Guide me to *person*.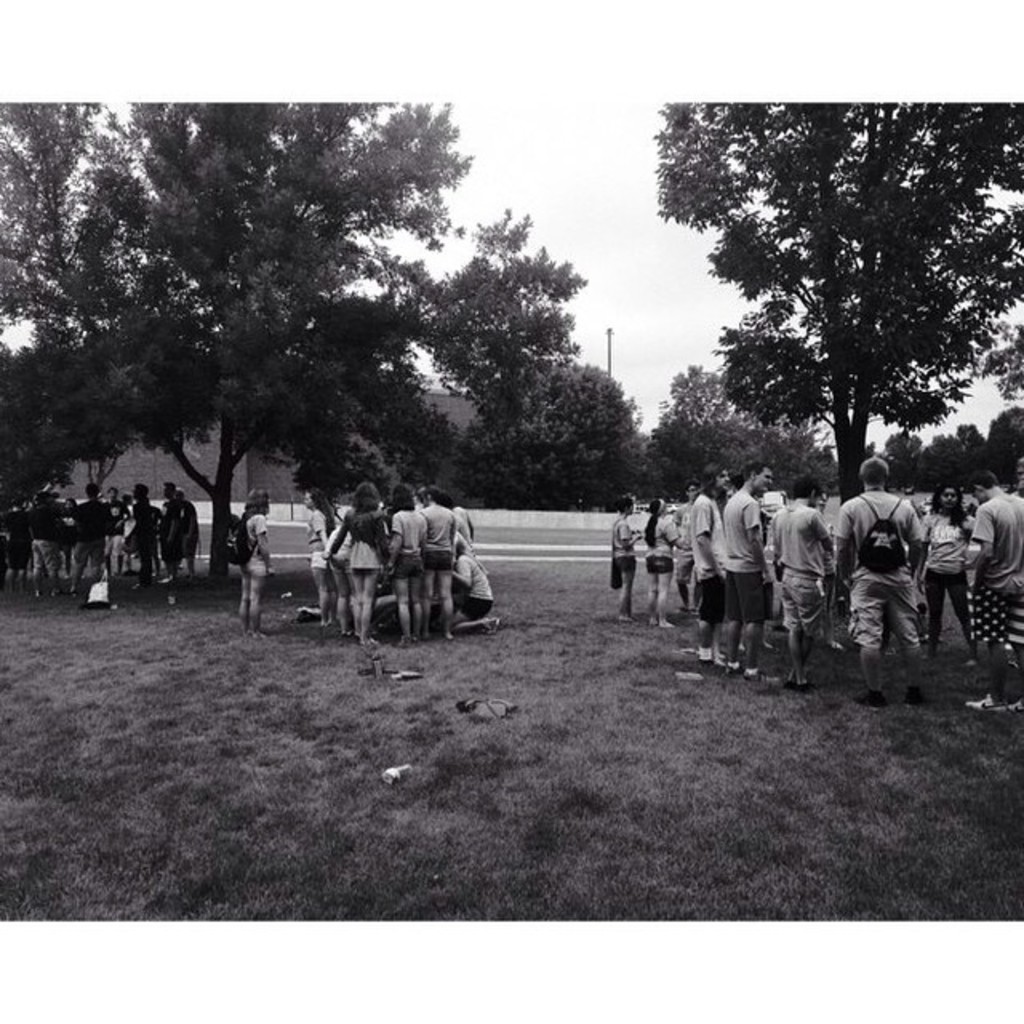
Guidance: pyautogui.locateOnScreen(693, 466, 733, 672).
